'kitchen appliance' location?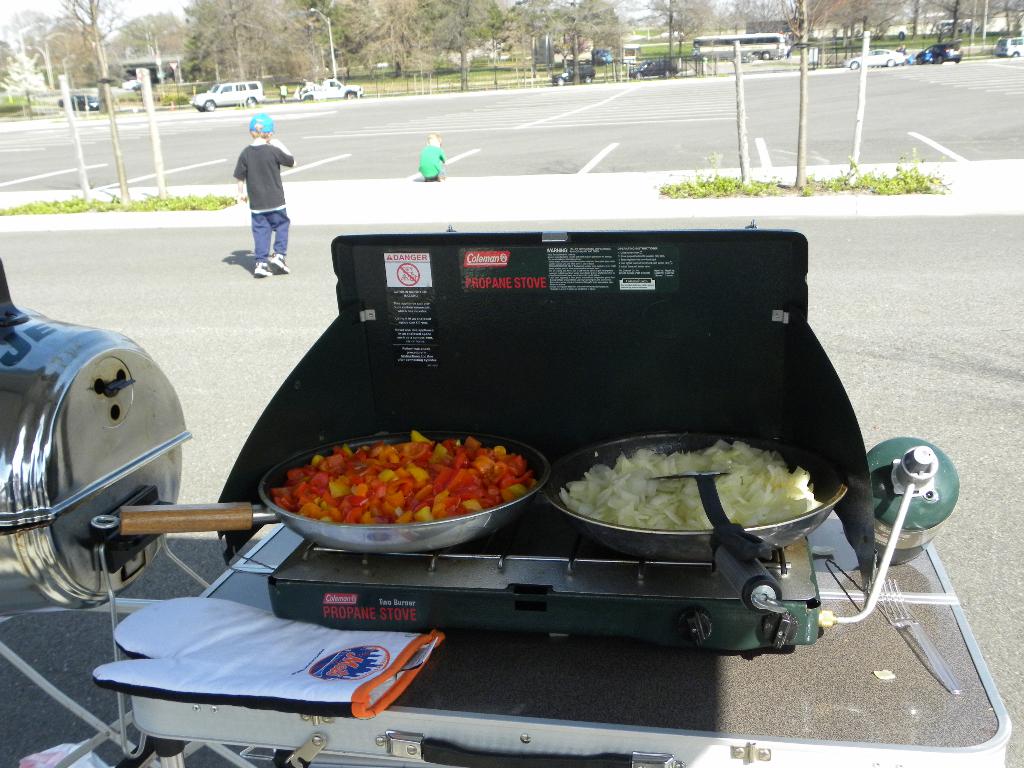
region(213, 232, 957, 647)
